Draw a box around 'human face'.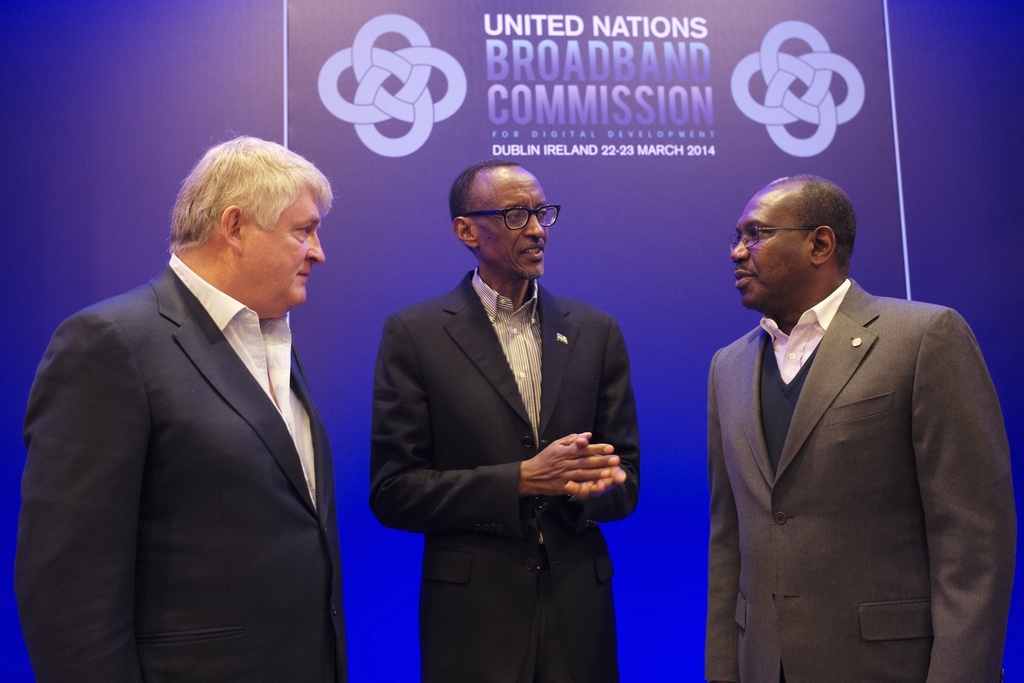
245, 194, 326, 302.
